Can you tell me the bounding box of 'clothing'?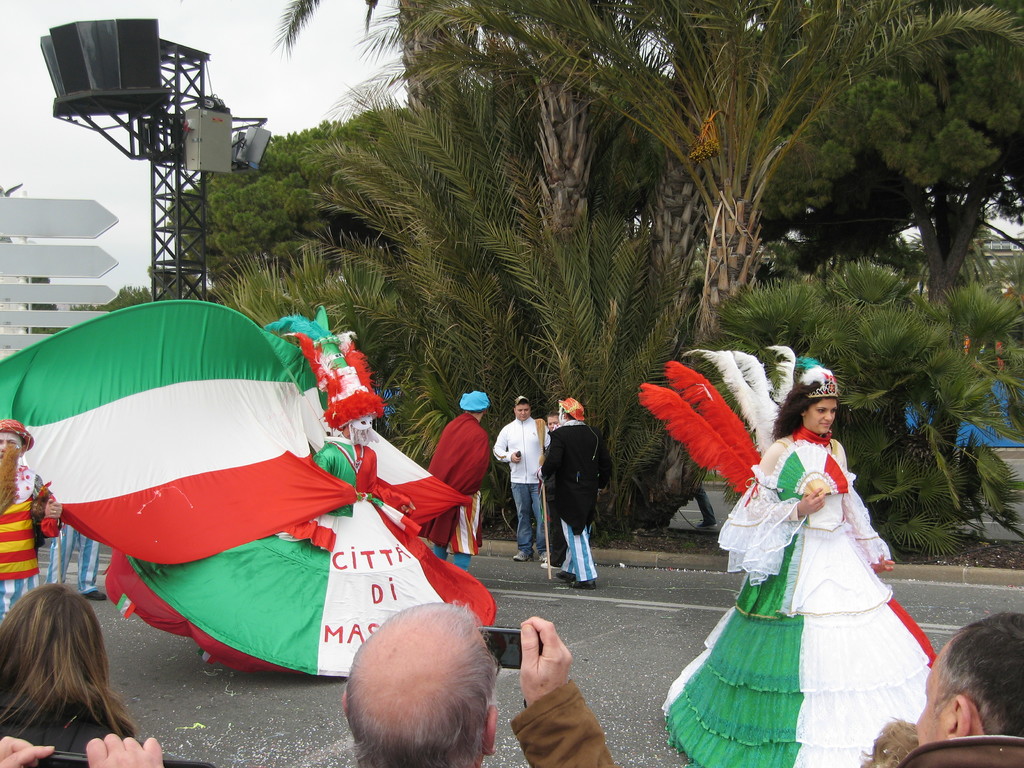
l=0, t=698, r=111, b=767.
